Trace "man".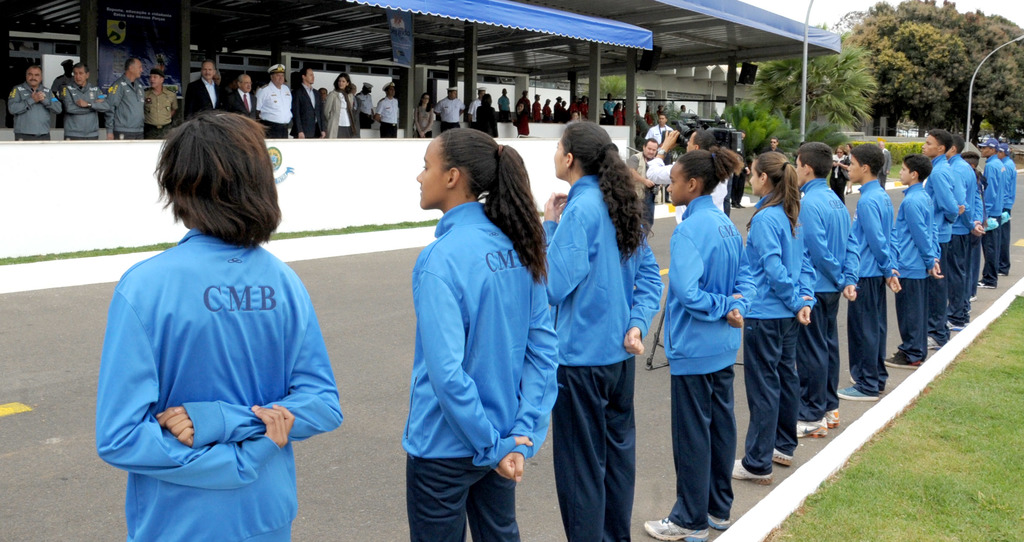
Traced to (x1=6, y1=61, x2=66, y2=143).
